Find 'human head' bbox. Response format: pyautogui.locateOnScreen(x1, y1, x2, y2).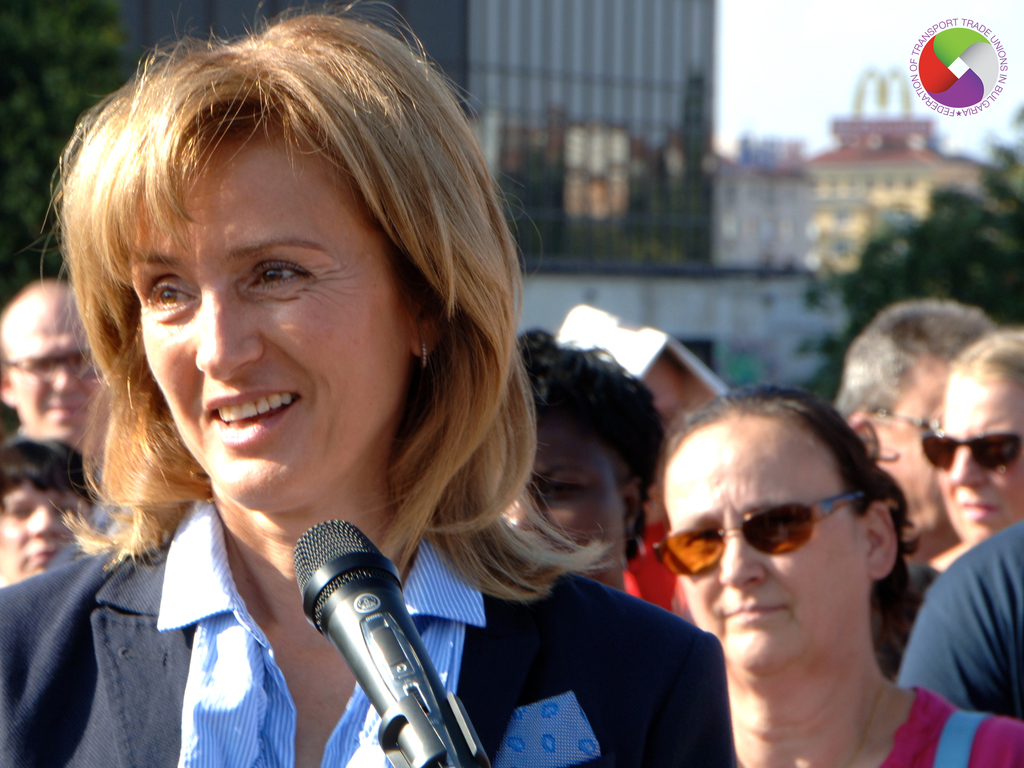
pyautogui.locateOnScreen(81, 13, 497, 578).
